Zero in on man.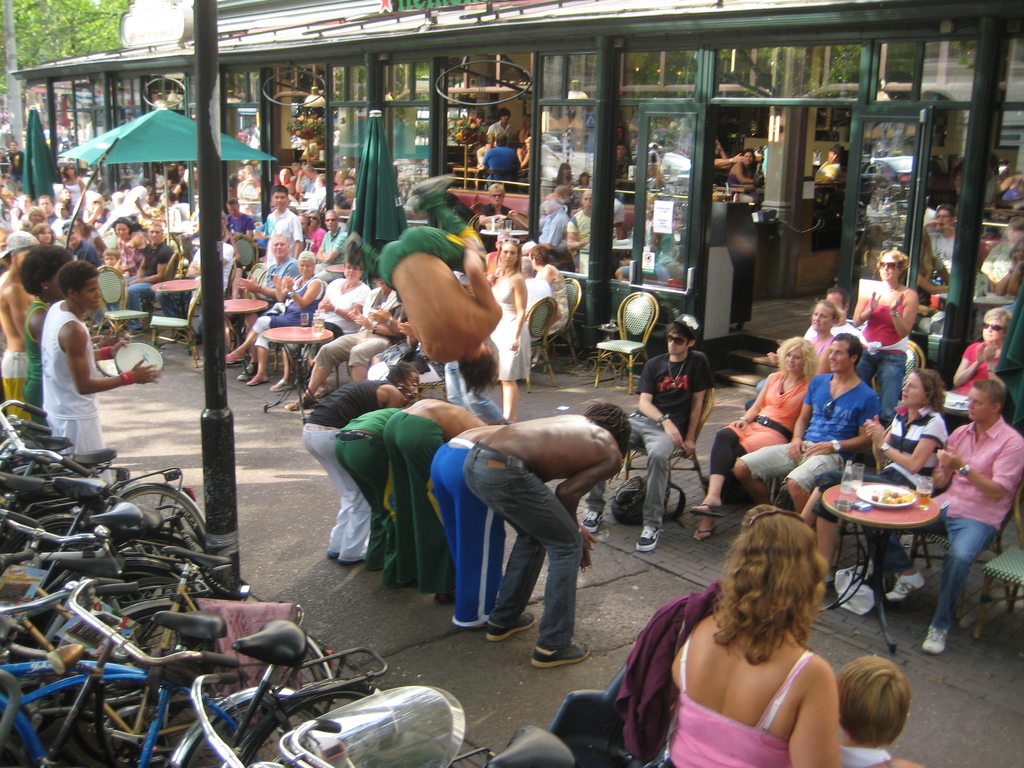
Zeroed in: (730, 332, 883, 585).
